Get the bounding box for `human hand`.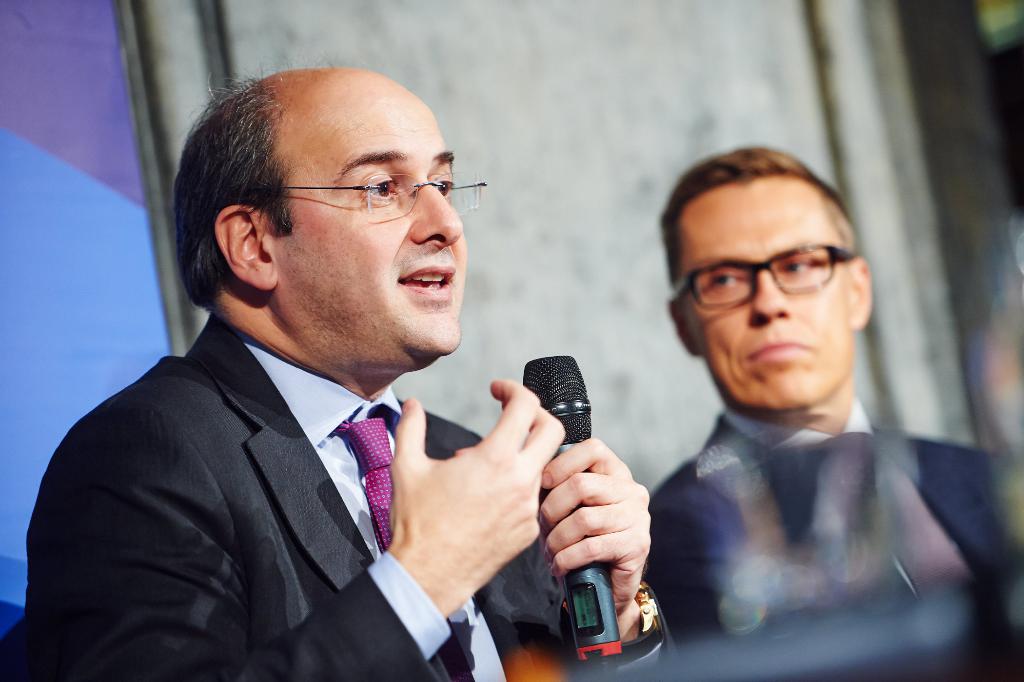
(left=388, top=378, right=566, bottom=607).
